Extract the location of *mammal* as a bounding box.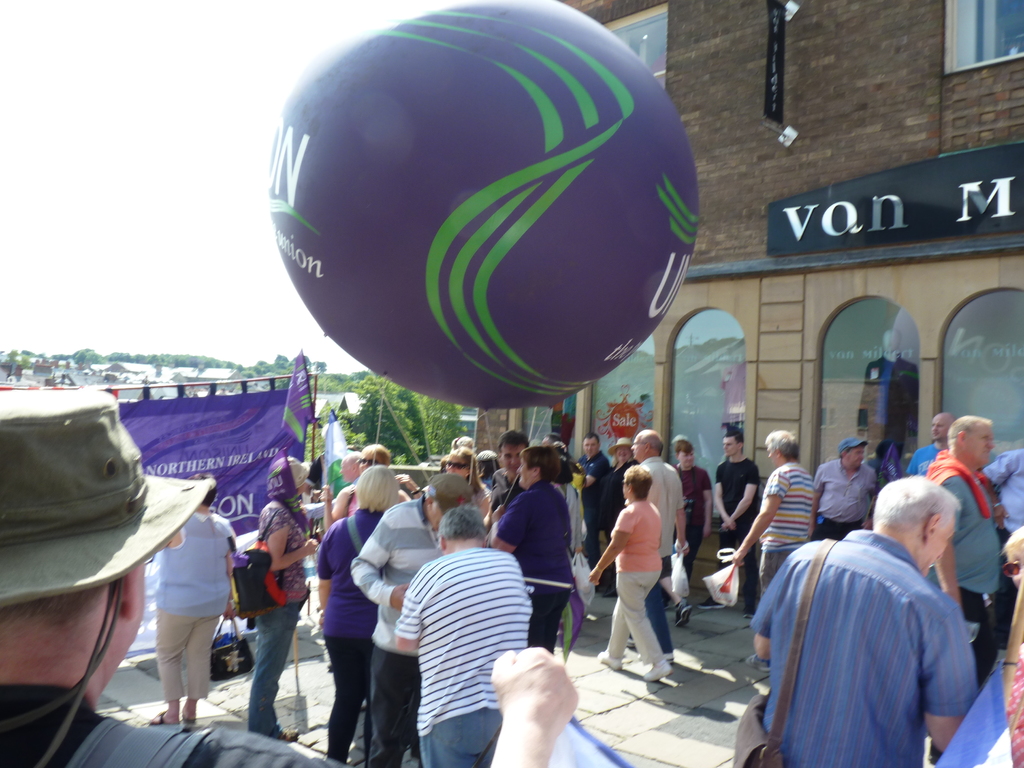
box=[577, 426, 612, 597].
